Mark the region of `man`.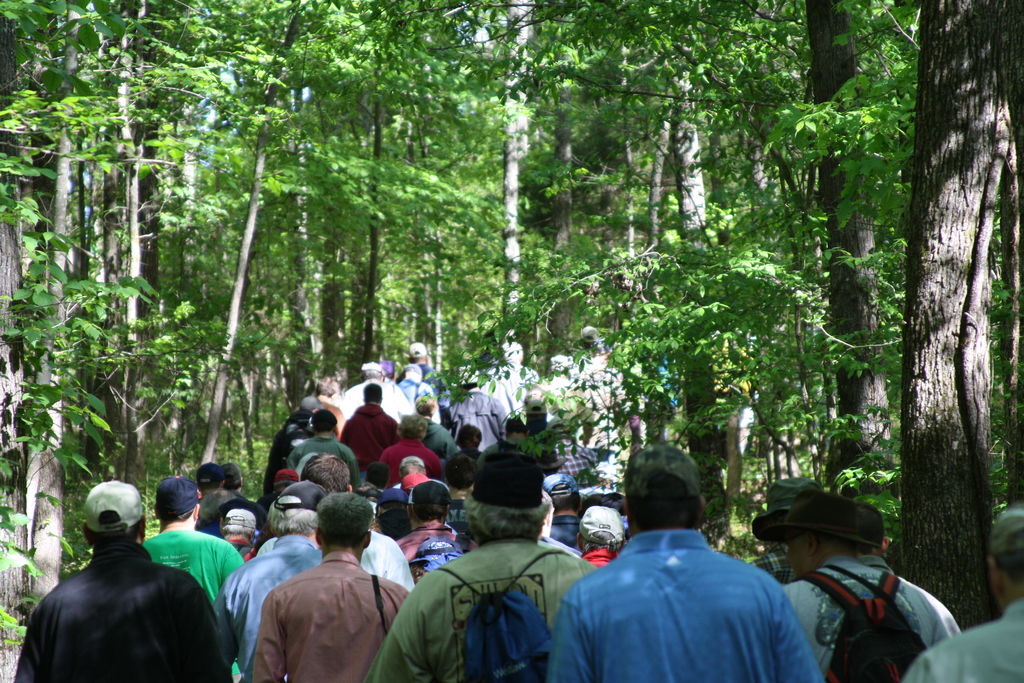
Region: l=227, t=493, r=417, b=682.
